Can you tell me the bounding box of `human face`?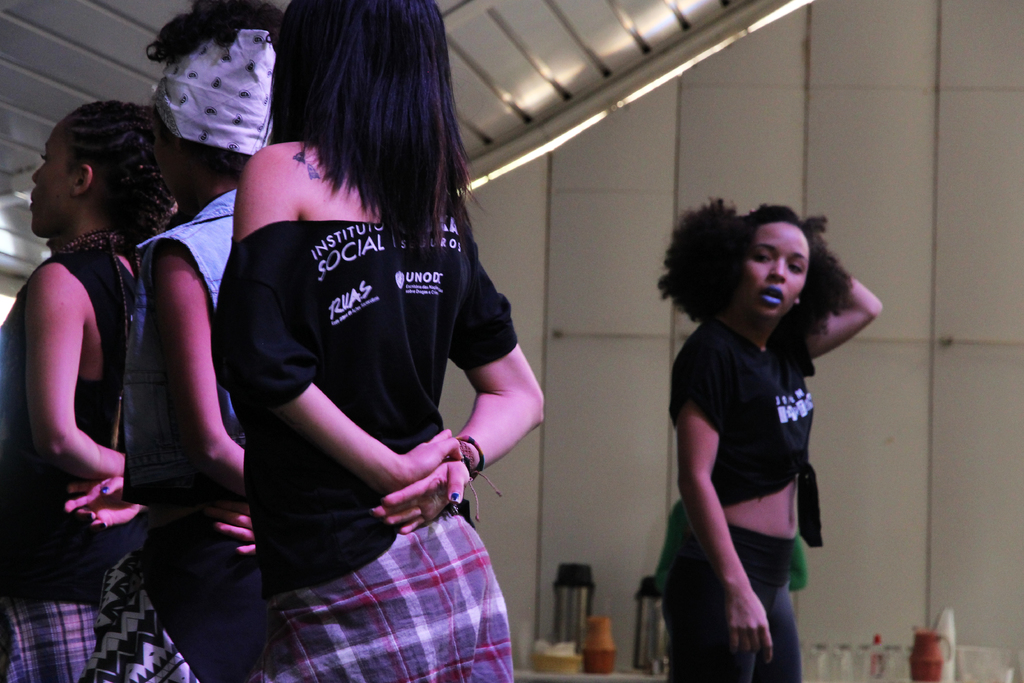
select_region(740, 221, 813, 314).
